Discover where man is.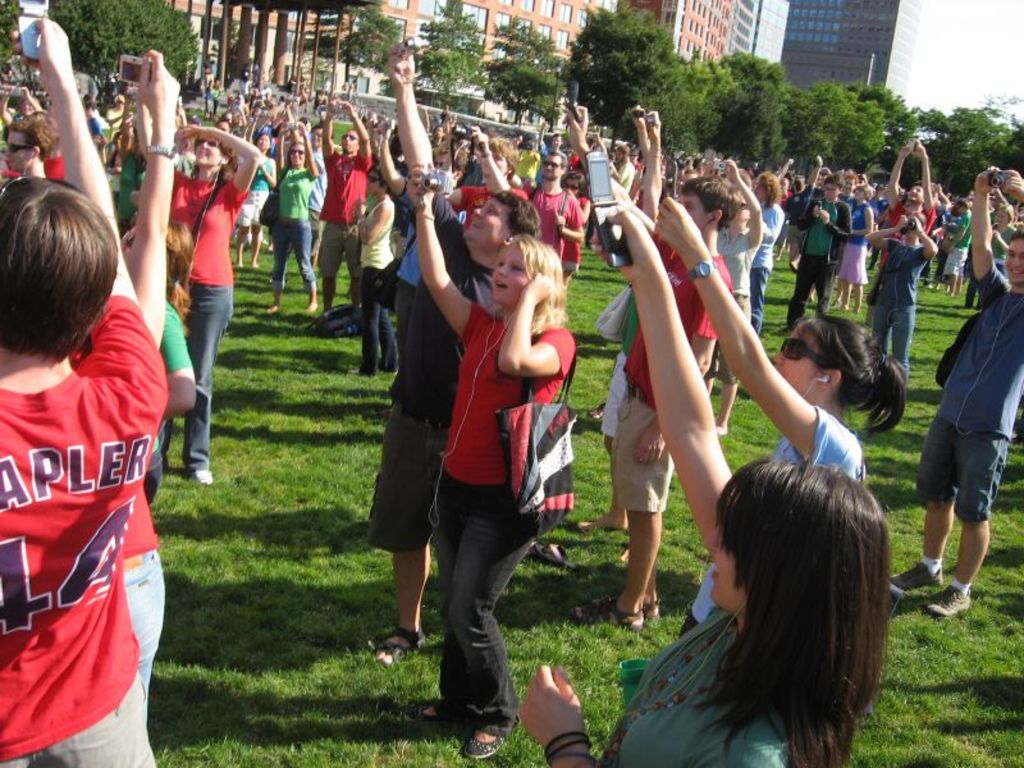
Discovered at <region>317, 93, 378, 315</region>.
